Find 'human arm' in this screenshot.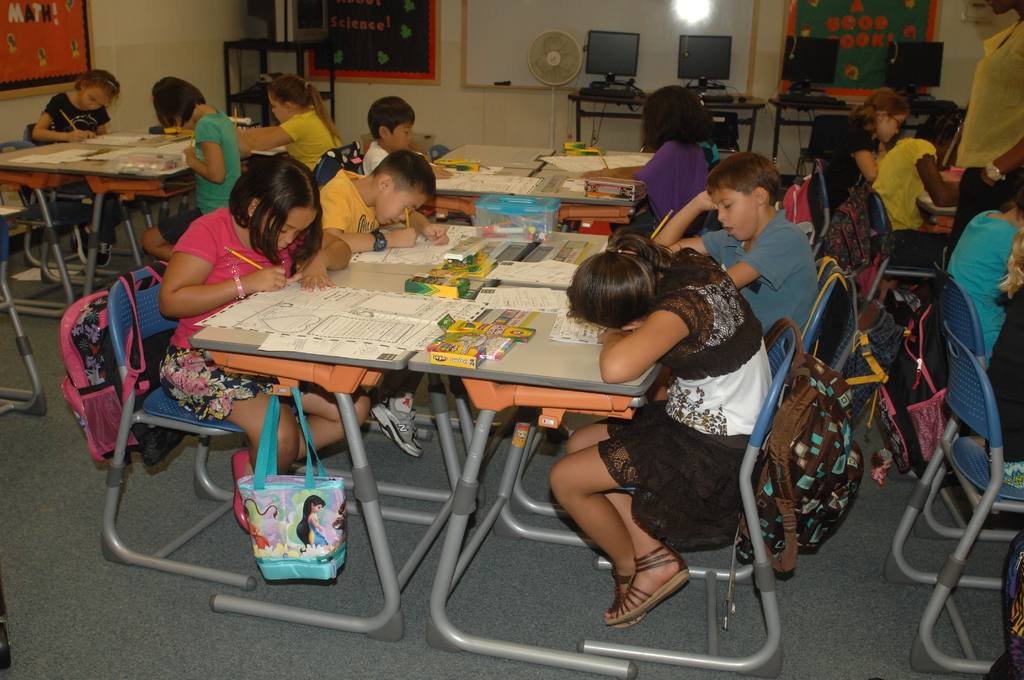
The bounding box for 'human arm' is [x1=159, y1=221, x2=287, y2=318].
